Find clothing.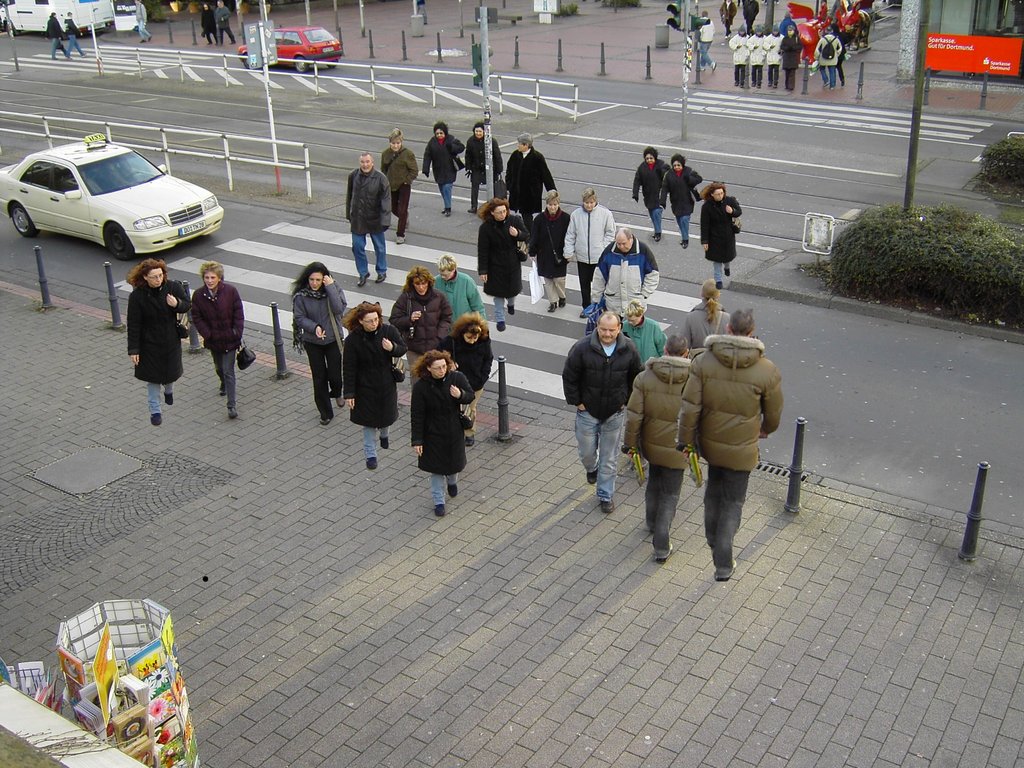
bbox=(650, 300, 787, 561).
